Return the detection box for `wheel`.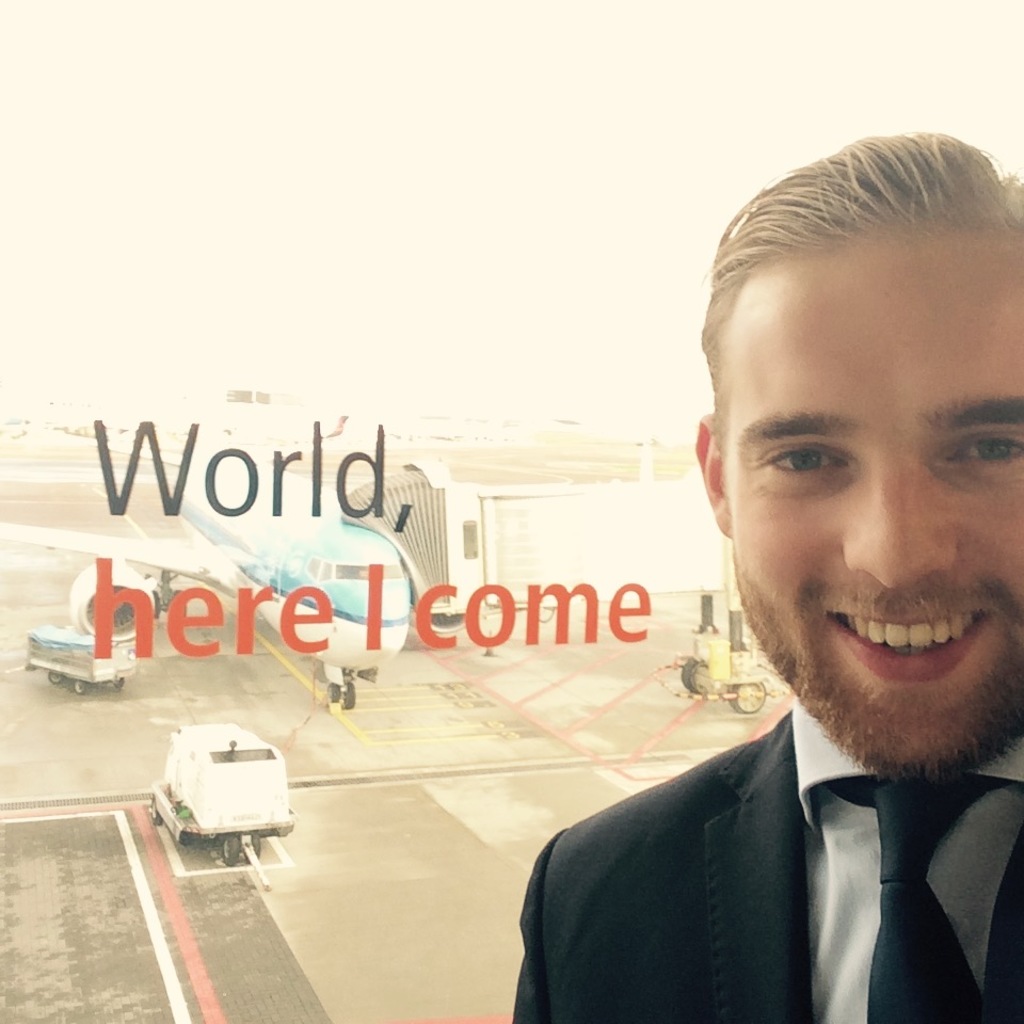
[left=46, top=671, right=60, bottom=686].
